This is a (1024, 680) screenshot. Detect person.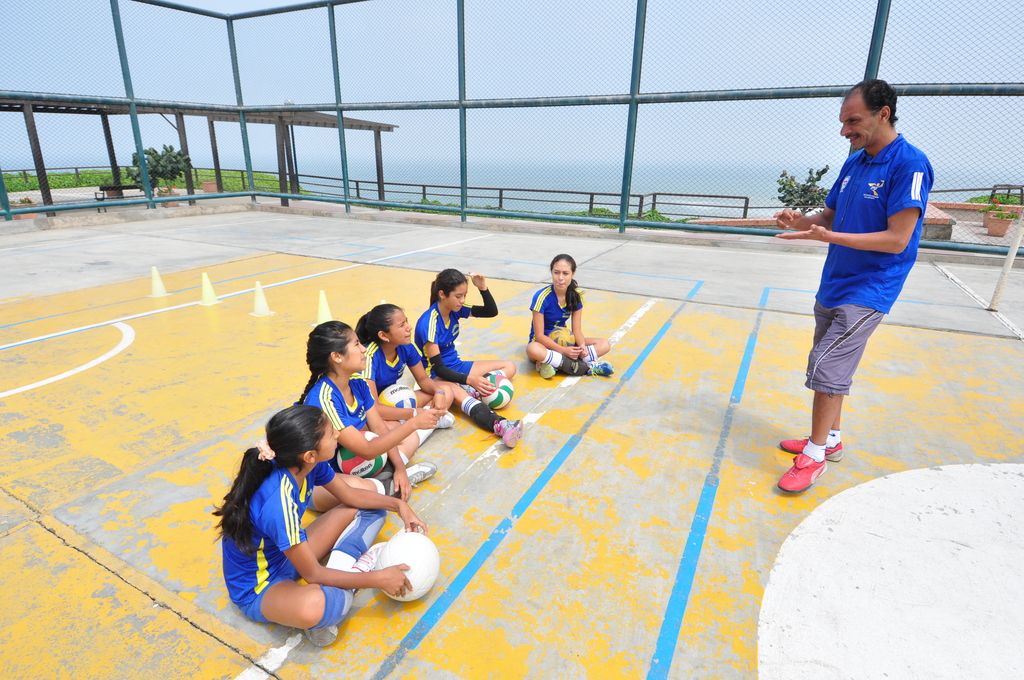
bbox=[527, 255, 610, 376].
